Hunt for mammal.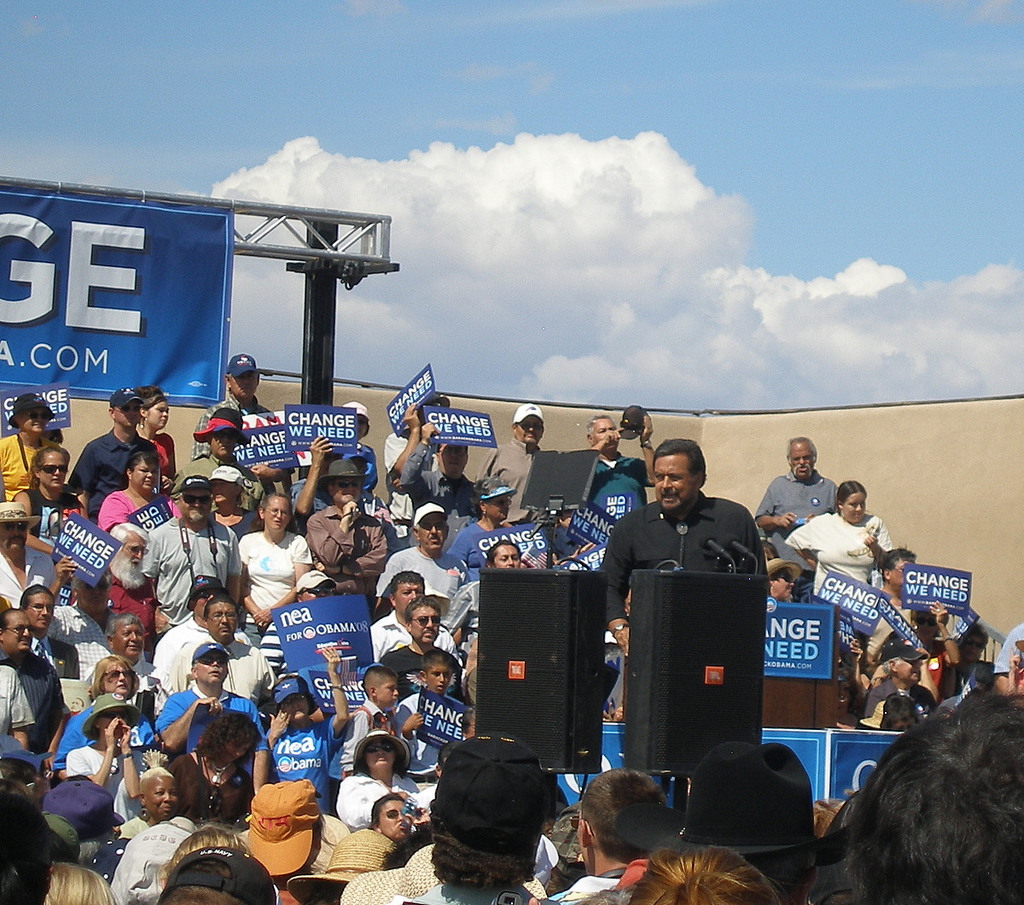
Hunted down at select_region(387, 732, 556, 904).
